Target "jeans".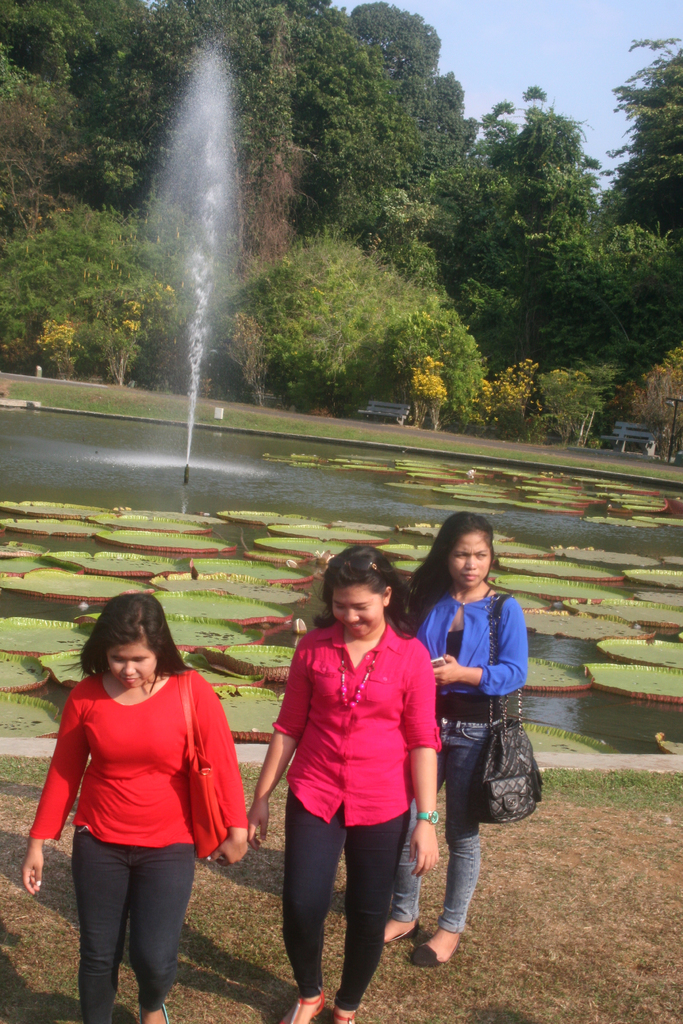
Target region: 395:716:489:938.
